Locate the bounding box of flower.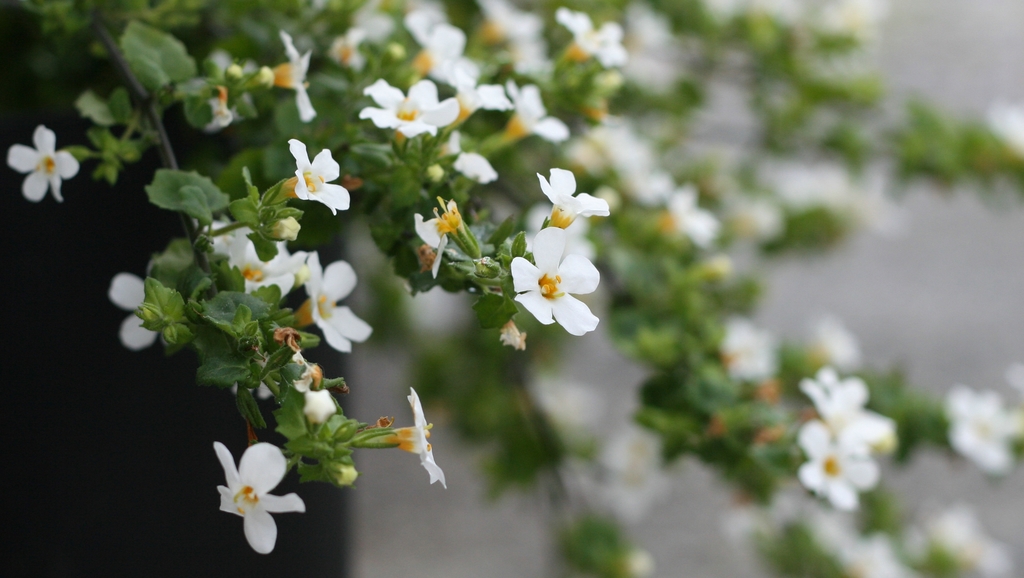
Bounding box: BBox(923, 504, 1017, 575).
